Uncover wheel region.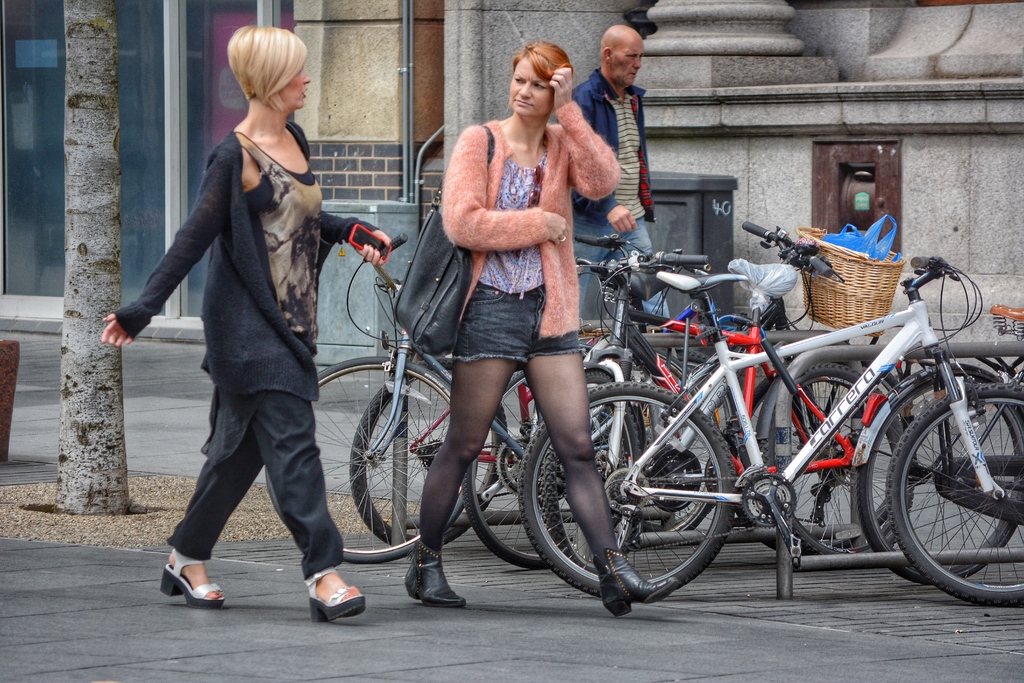
Uncovered: {"x1": 351, "y1": 358, "x2": 509, "y2": 548}.
